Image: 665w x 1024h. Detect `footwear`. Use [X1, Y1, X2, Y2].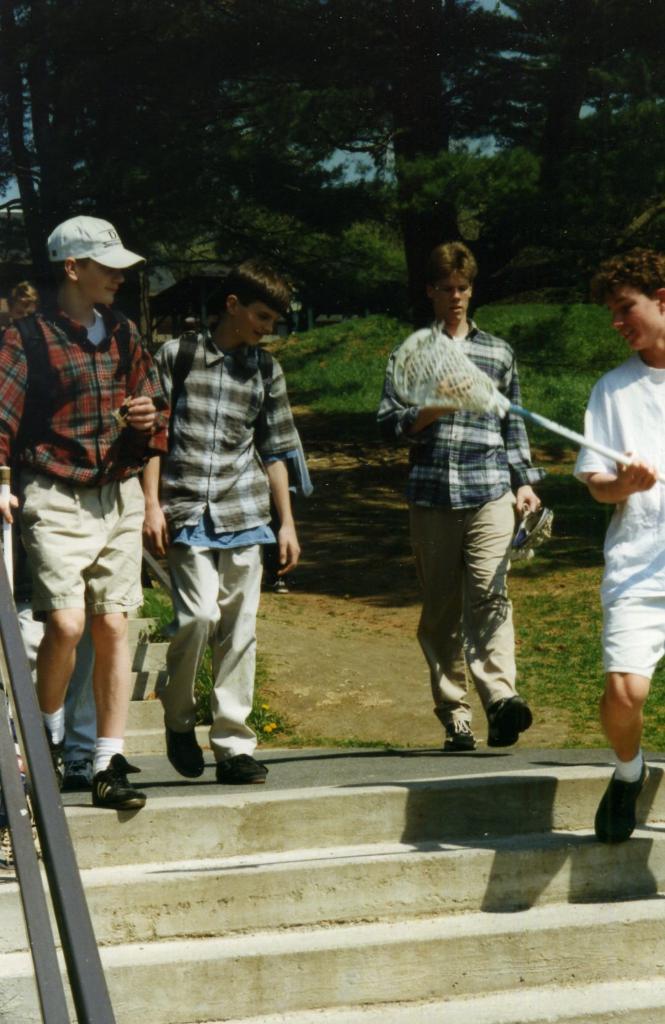
[169, 723, 207, 774].
